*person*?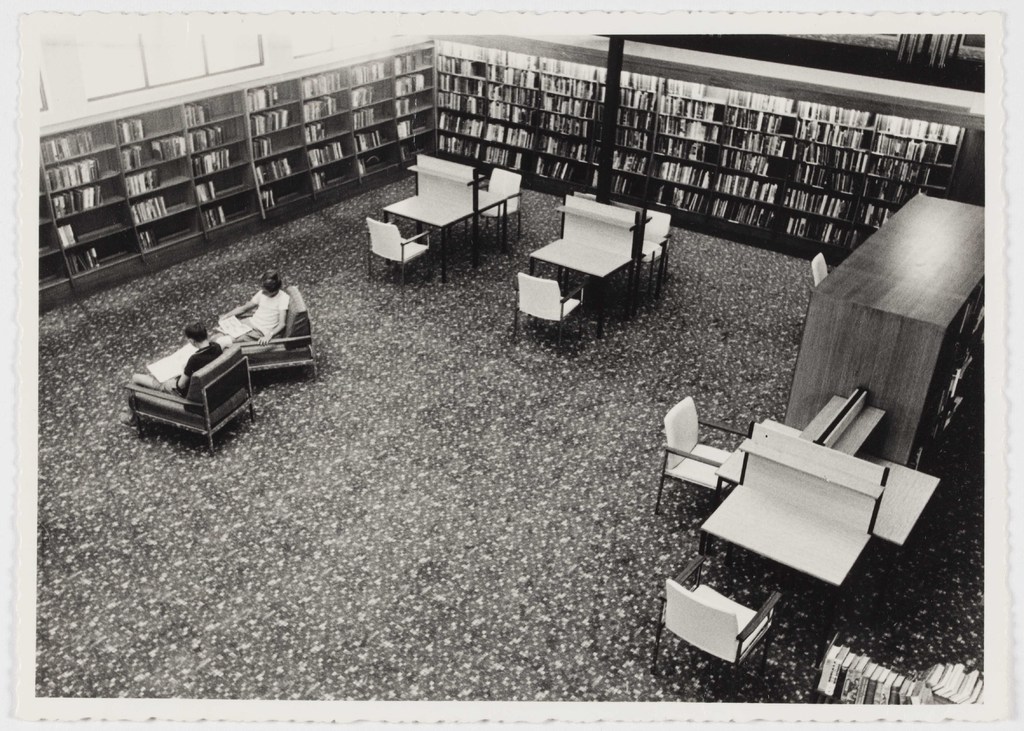
BBox(212, 268, 291, 348)
